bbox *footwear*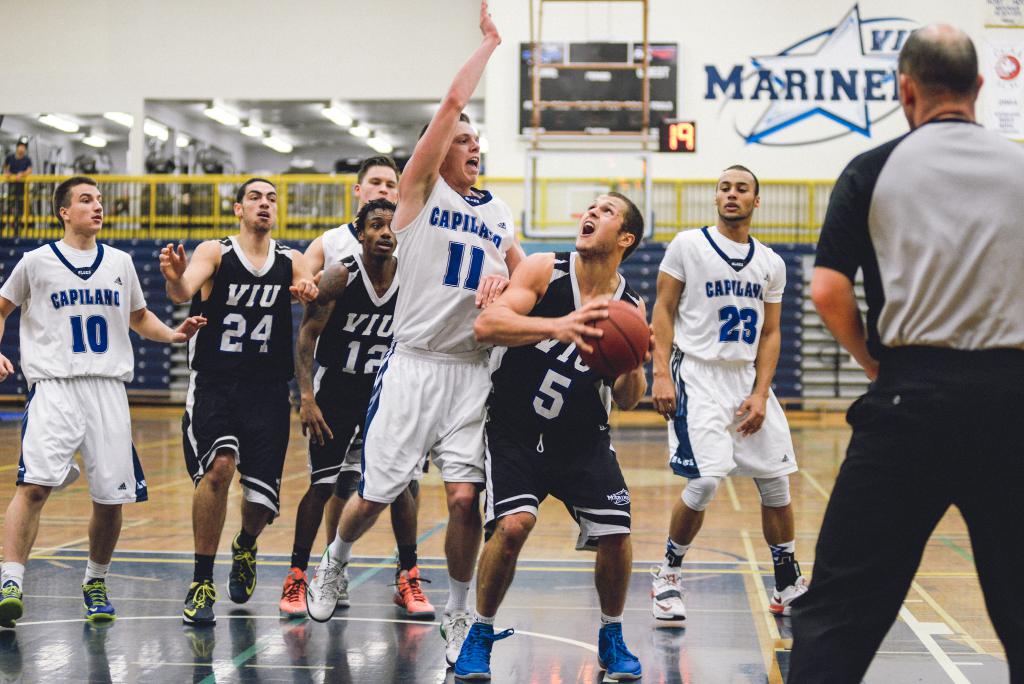
{"left": 340, "top": 572, "right": 346, "bottom": 602}
